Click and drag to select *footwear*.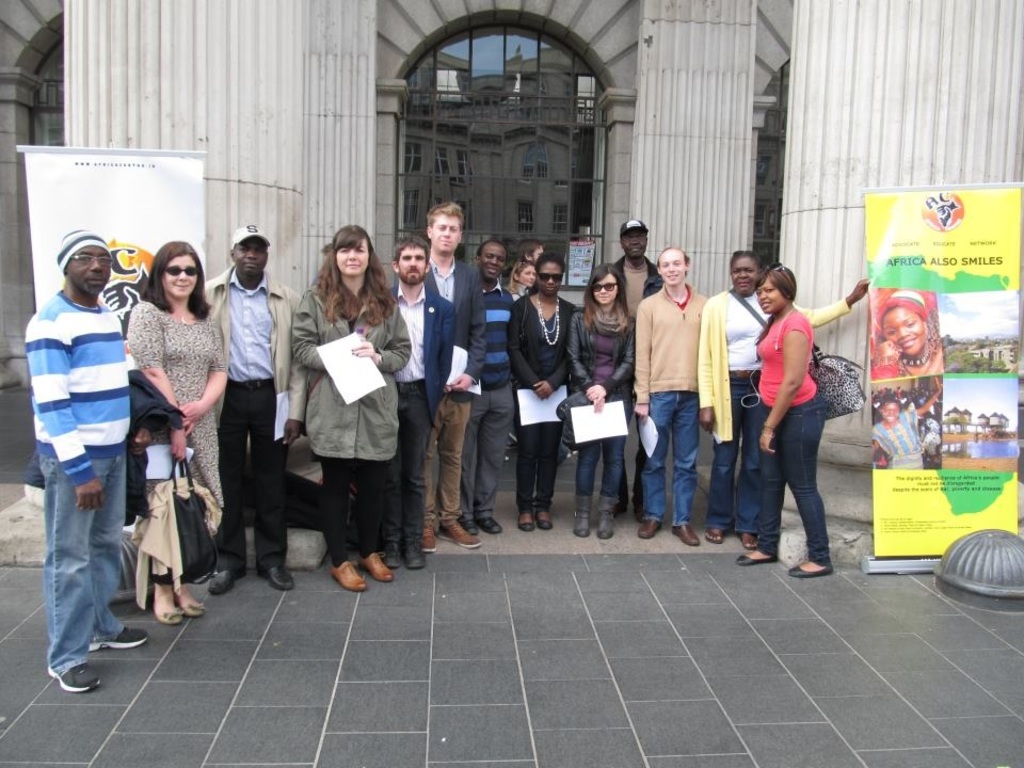
Selection: crop(208, 570, 240, 599).
